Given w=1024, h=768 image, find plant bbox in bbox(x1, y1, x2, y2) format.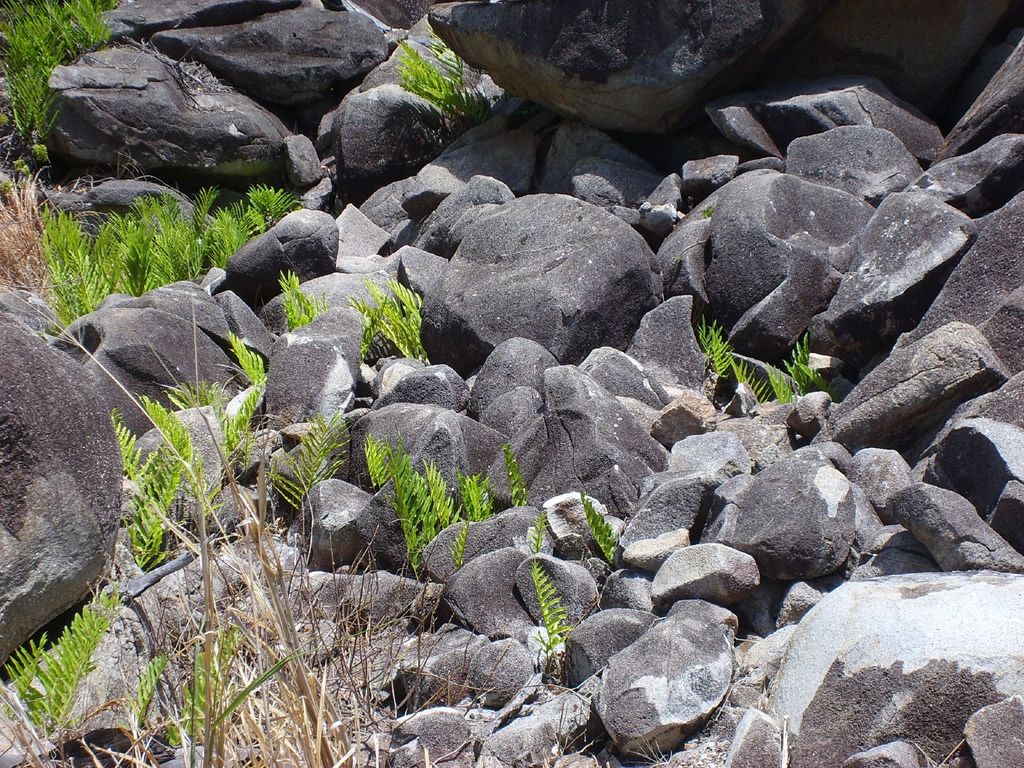
bbox(461, 447, 510, 527).
